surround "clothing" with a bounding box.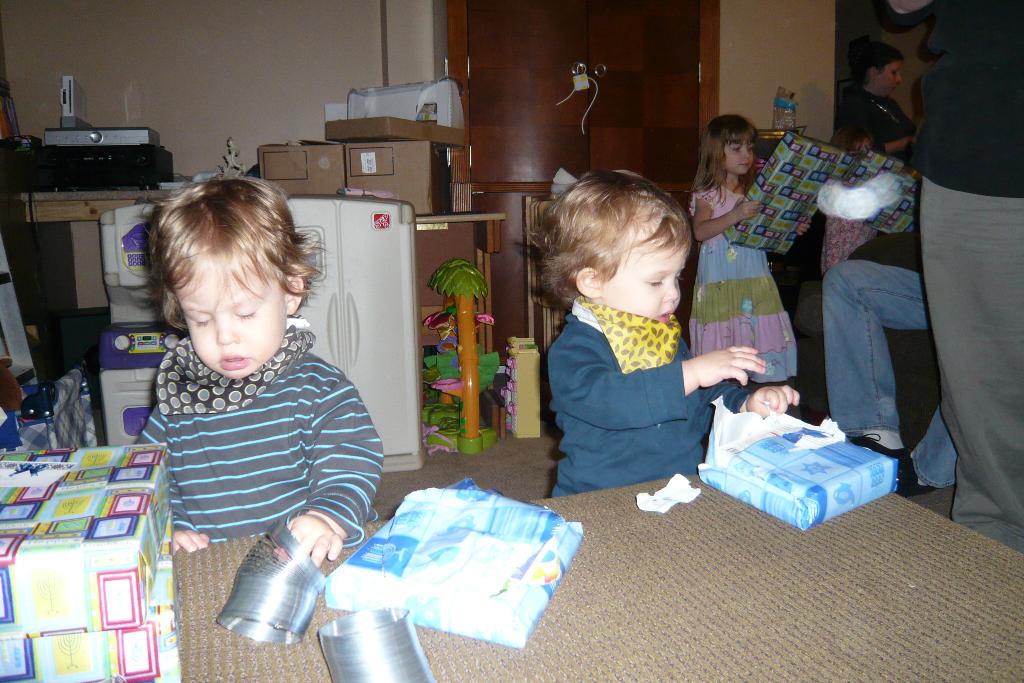
824 89 924 274.
